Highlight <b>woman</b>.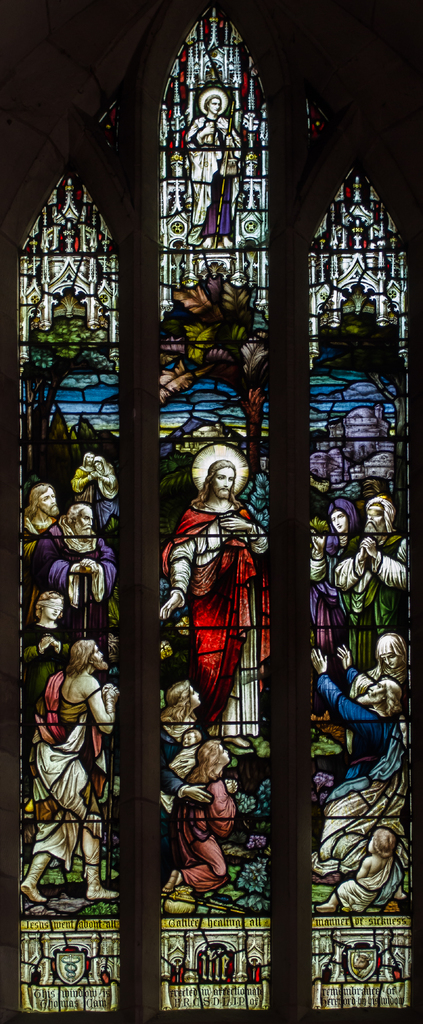
Highlighted region: region(344, 634, 411, 753).
